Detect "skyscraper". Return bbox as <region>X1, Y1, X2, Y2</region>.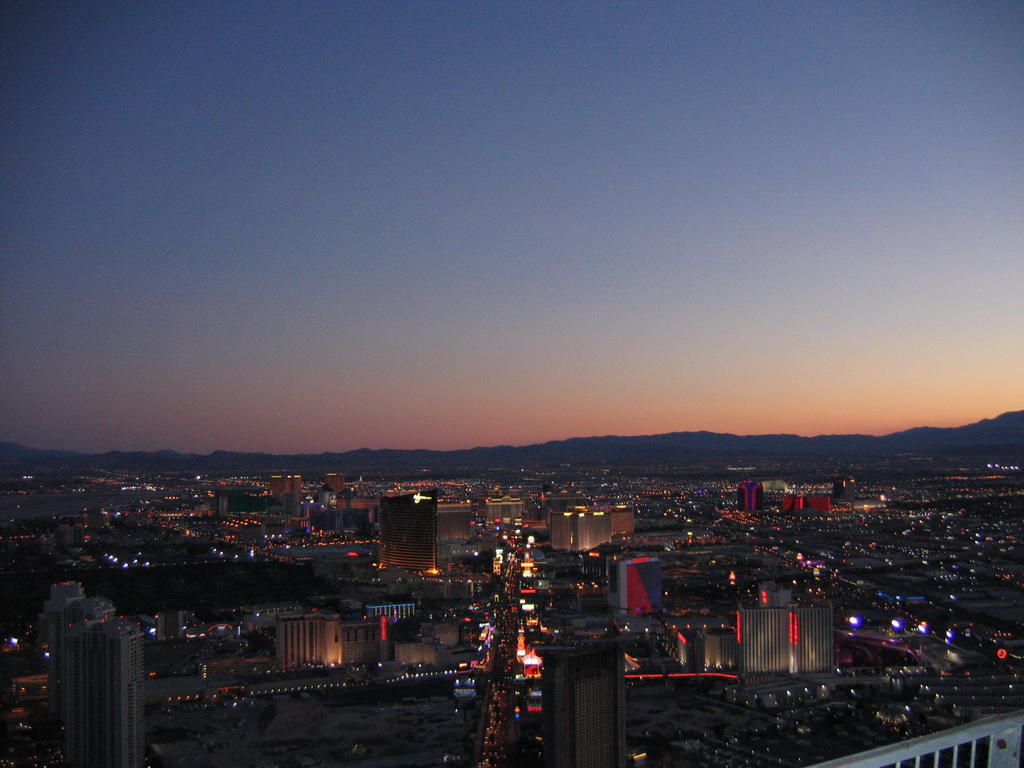
<region>353, 617, 385, 663</region>.
